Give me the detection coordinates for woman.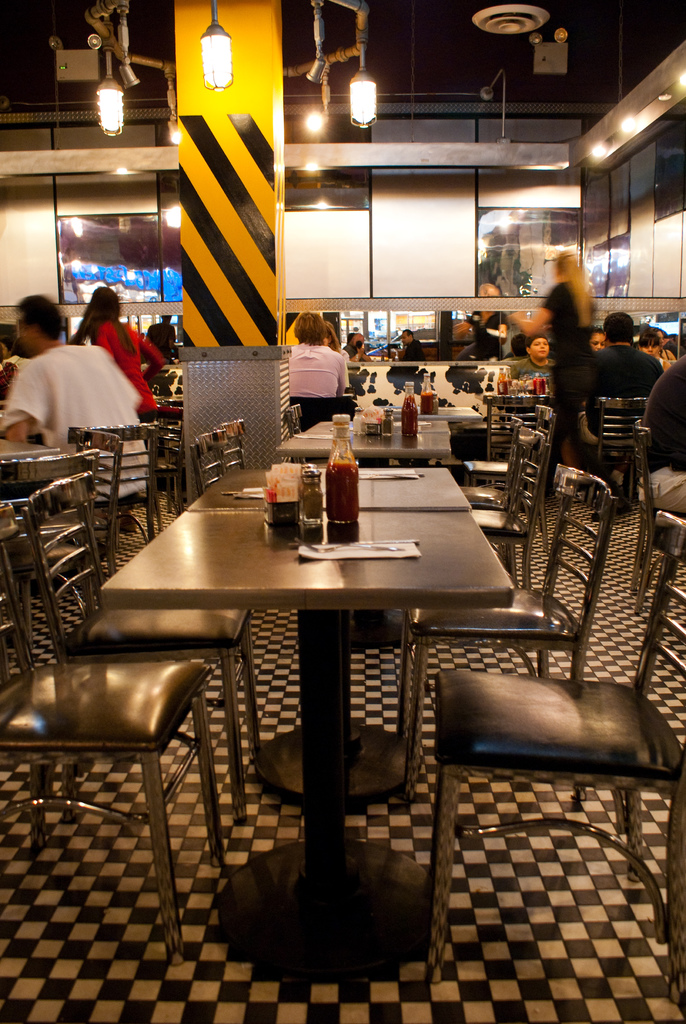
<bbox>635, 323, 666, 362</bbox>.
